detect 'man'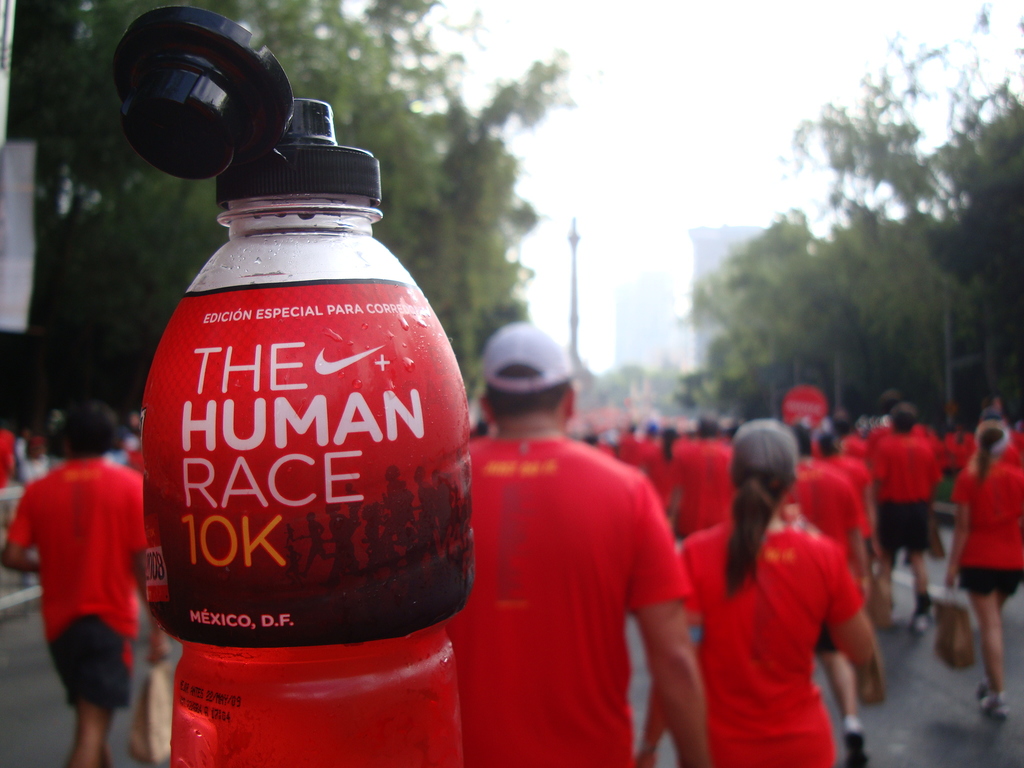
select_region(440, 326, 711, 767)
